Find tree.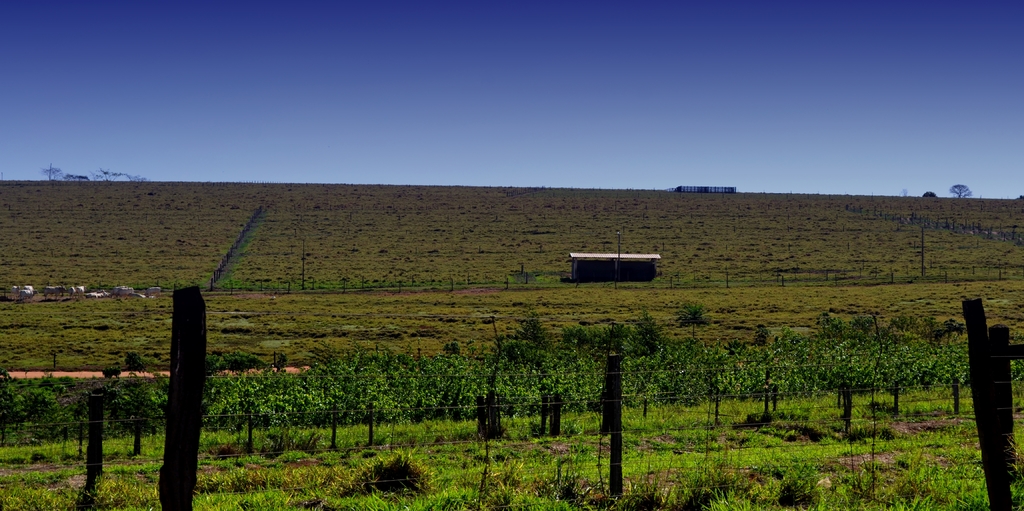
box=[348, 368, 389, 449].
